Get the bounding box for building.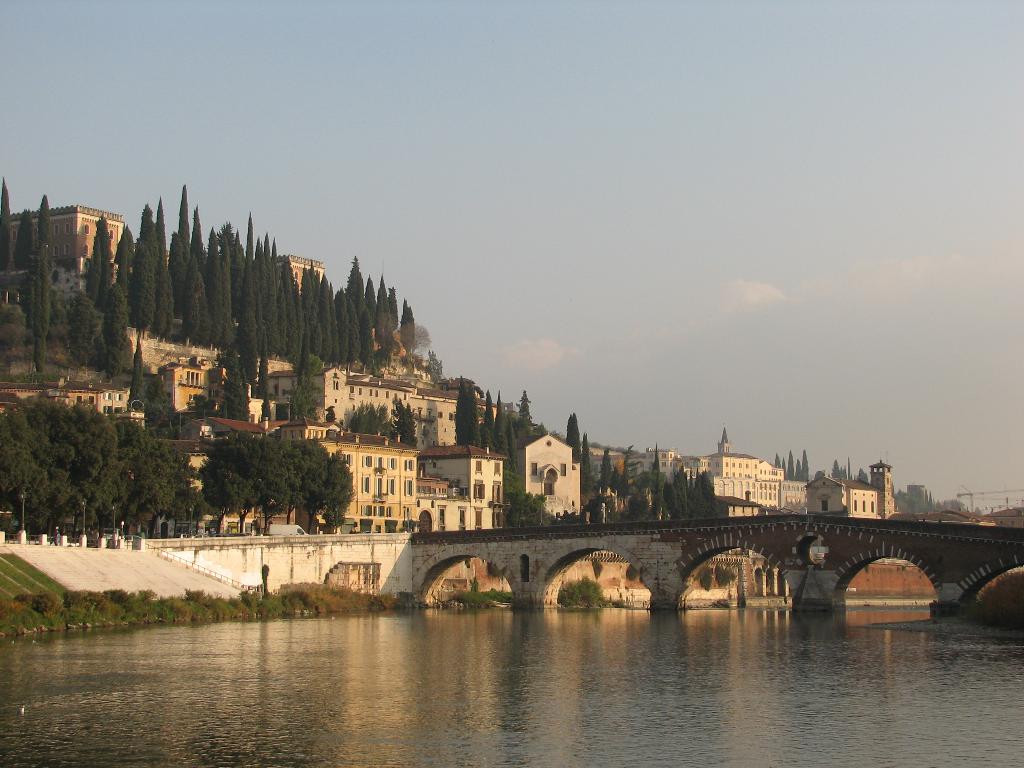
(left=14, top=208, right=325, bottom=305).
